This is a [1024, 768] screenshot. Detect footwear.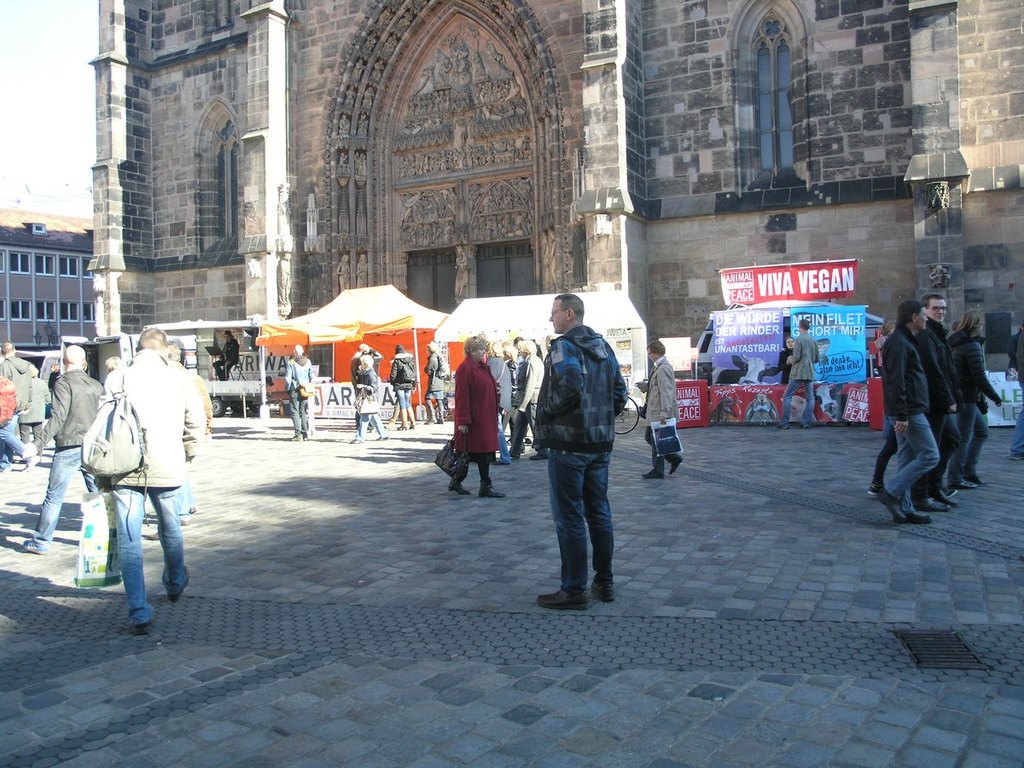
box(530, 449, 554, 460).
